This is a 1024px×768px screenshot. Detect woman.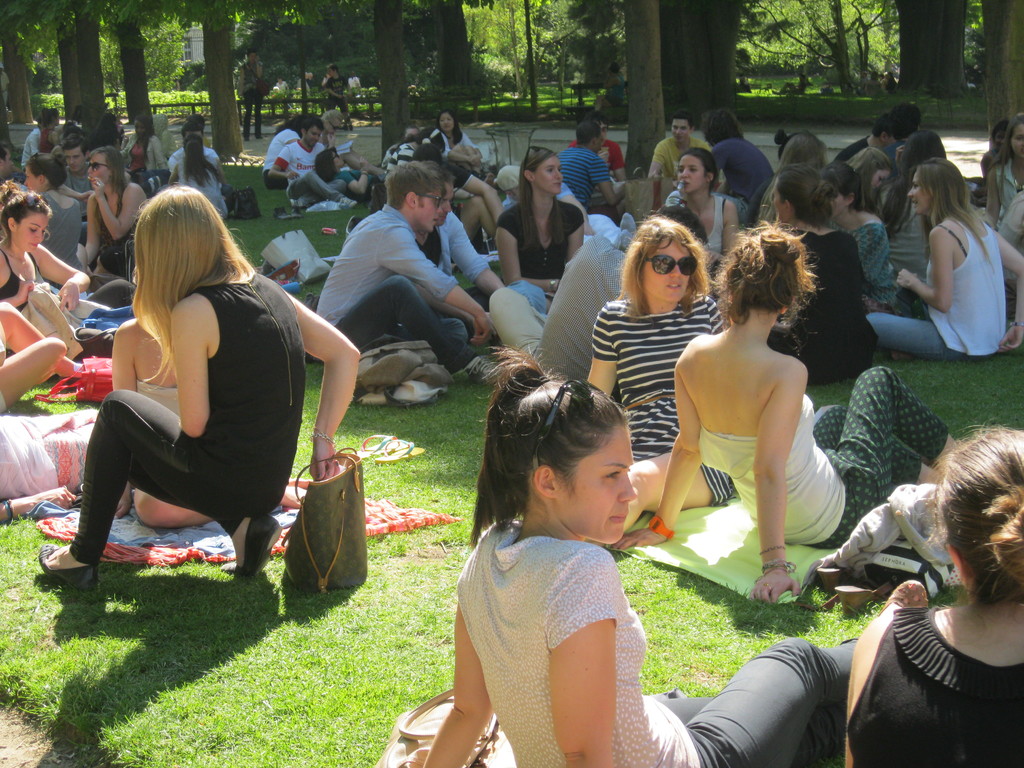
left=431, top=104, right=483, bottom=170.
